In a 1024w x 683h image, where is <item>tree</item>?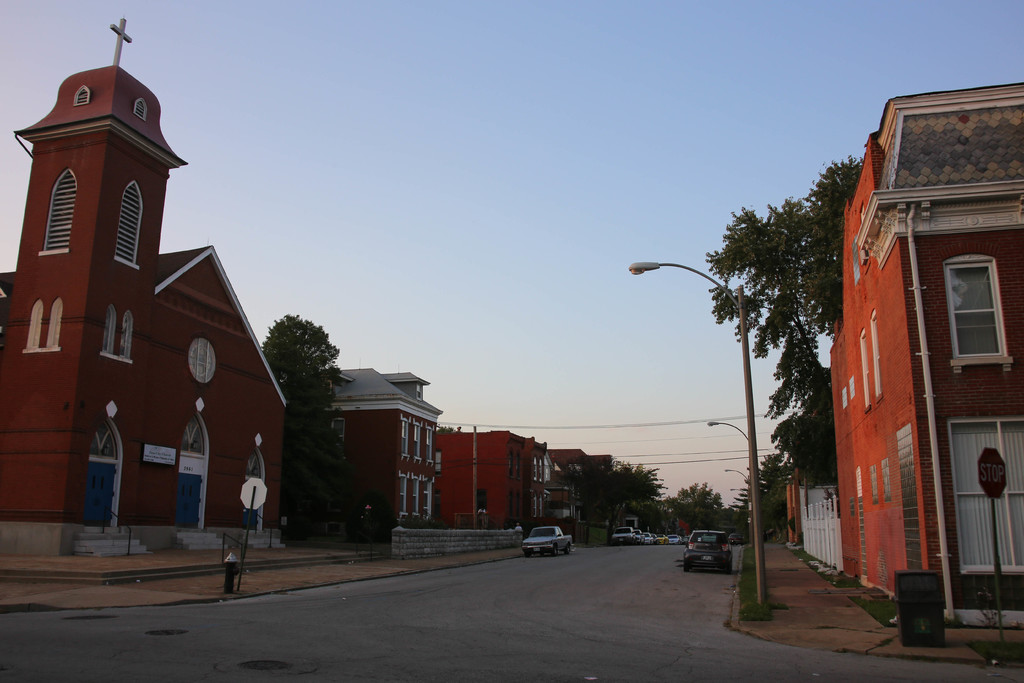
bbox=(751, 479, 790, 544).
